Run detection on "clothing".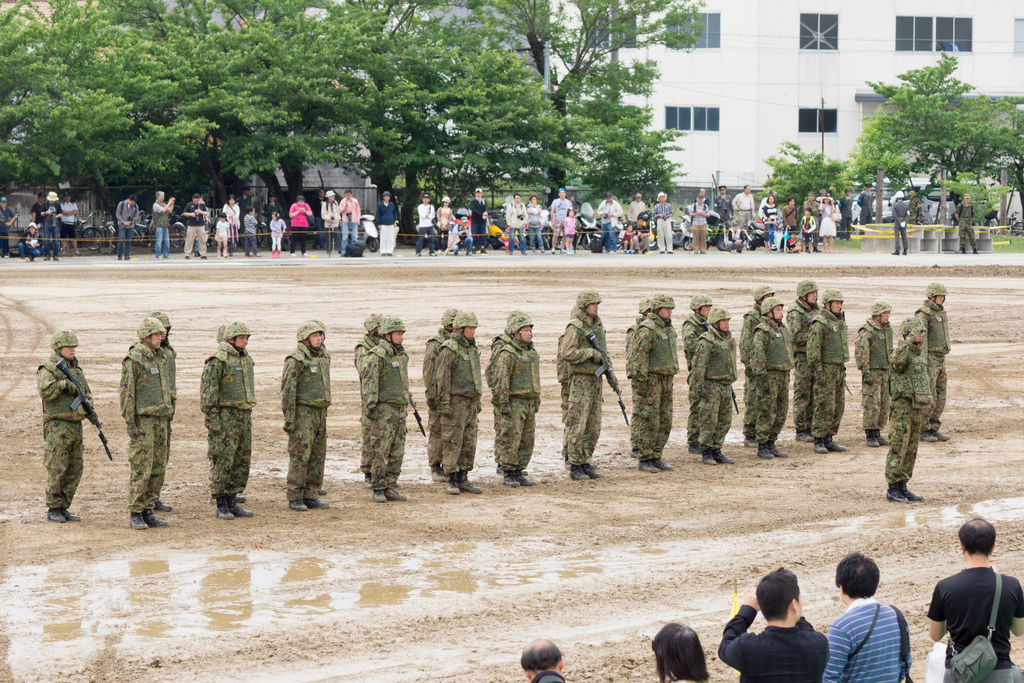
Result: rect(634, 226, 650, 250).
